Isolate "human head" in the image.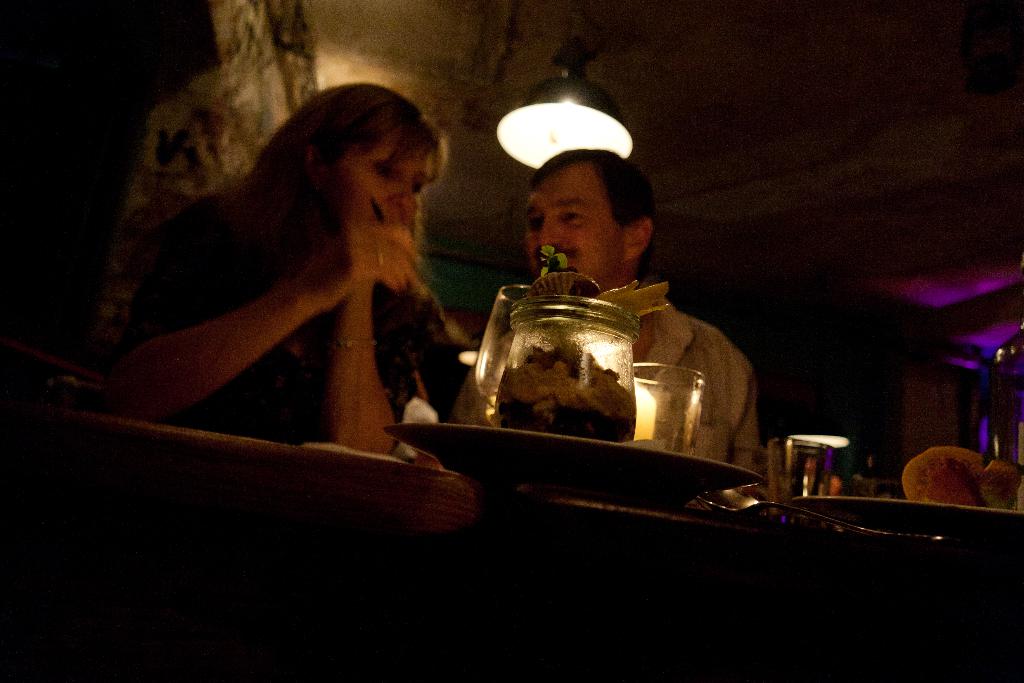
Isolated region: detection(278, 78, 452, 235).
